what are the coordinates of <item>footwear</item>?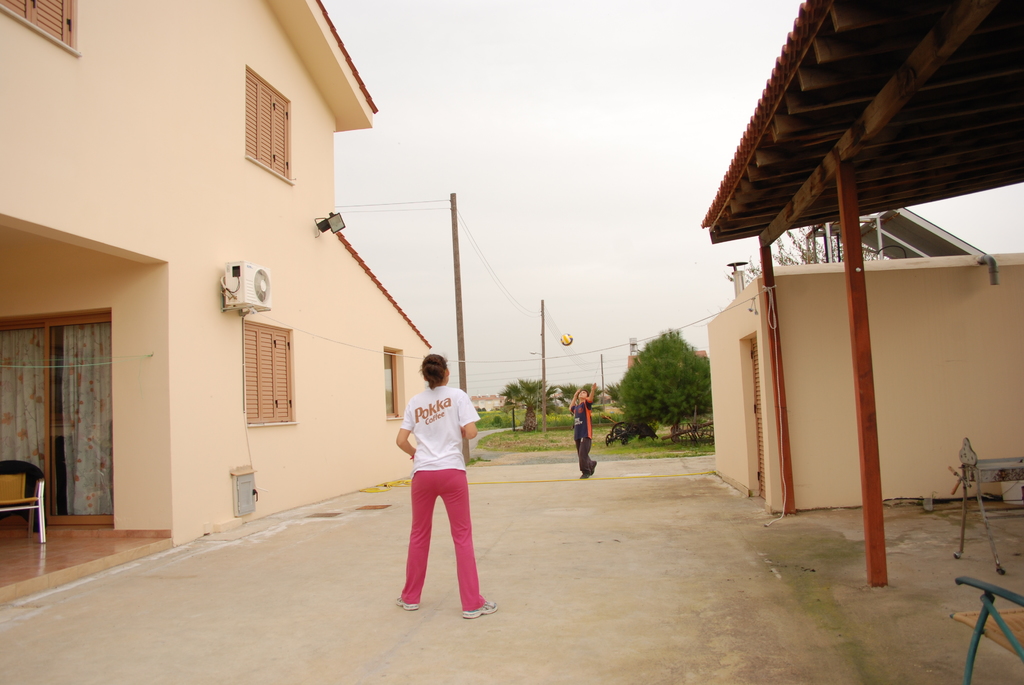
locate(589, 460, 598, 473).
